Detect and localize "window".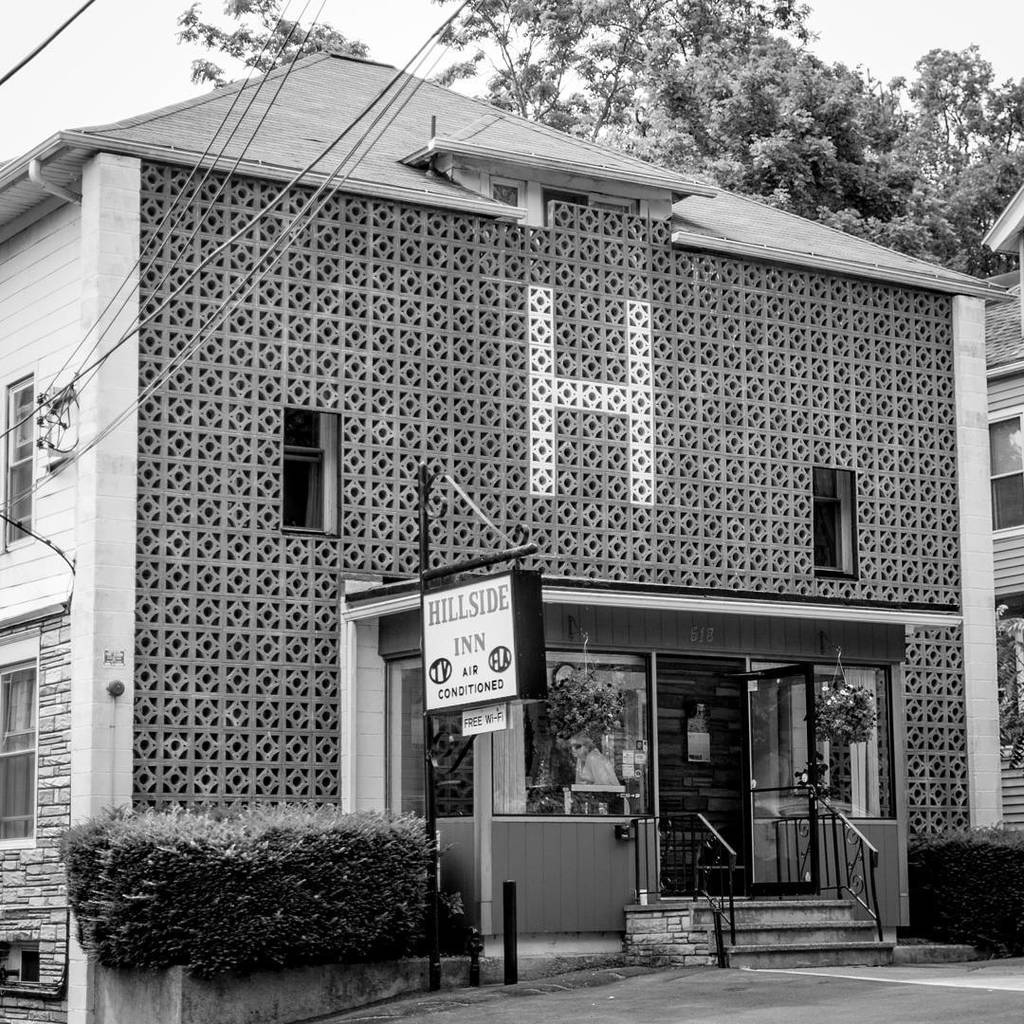
Localized at <region>0, 661, 36, 836</region>.
